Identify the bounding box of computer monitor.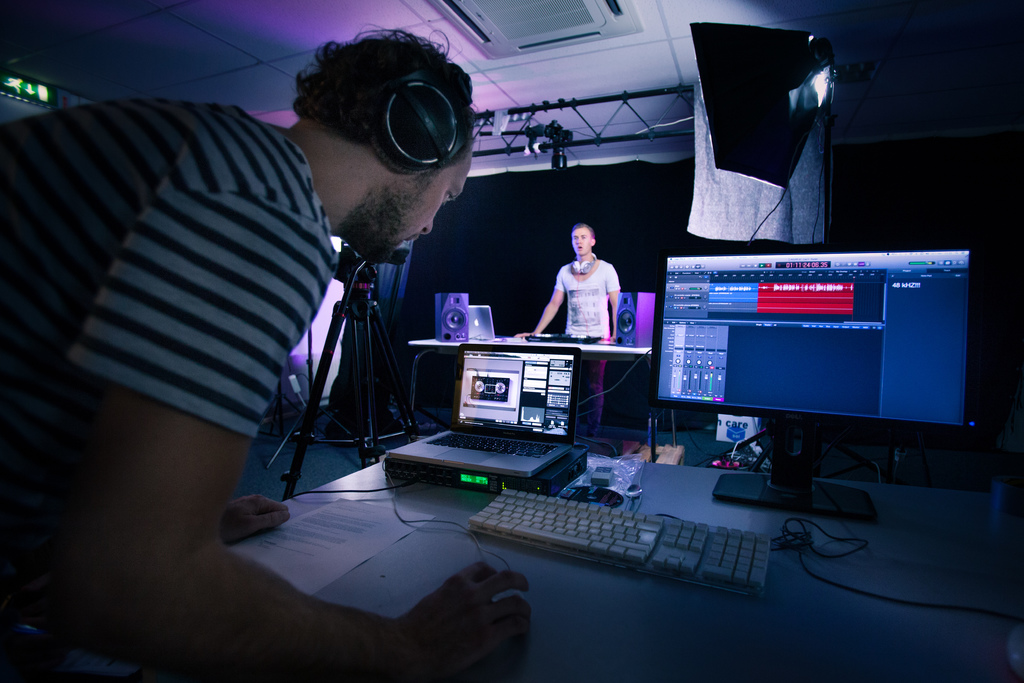
646/244/988/495.
